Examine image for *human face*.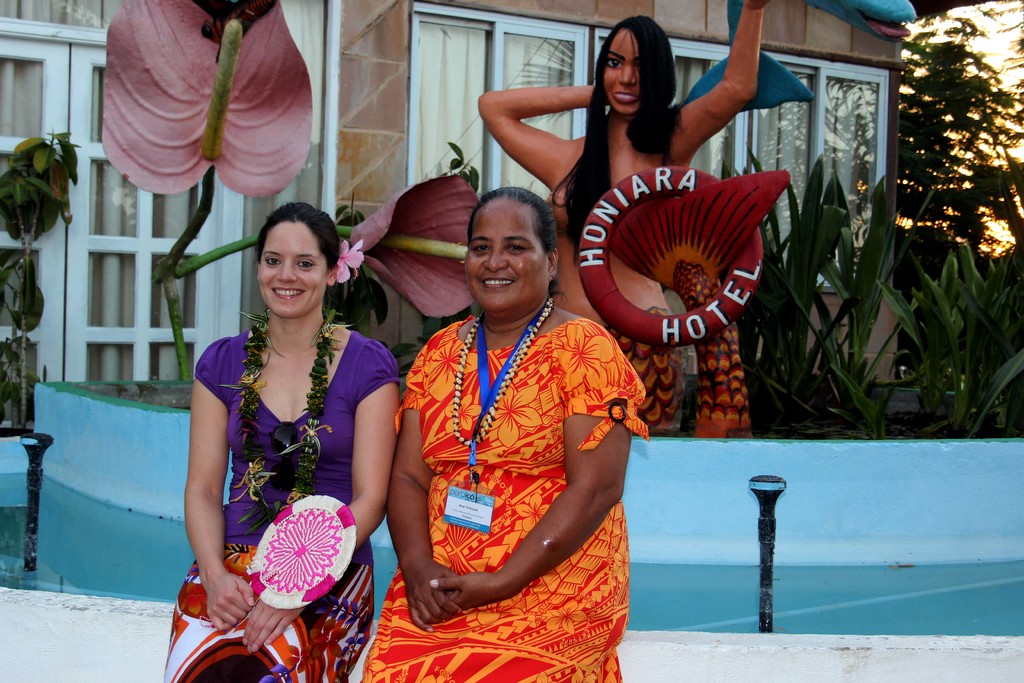
Examination result: [466, 195, 551, 314].
